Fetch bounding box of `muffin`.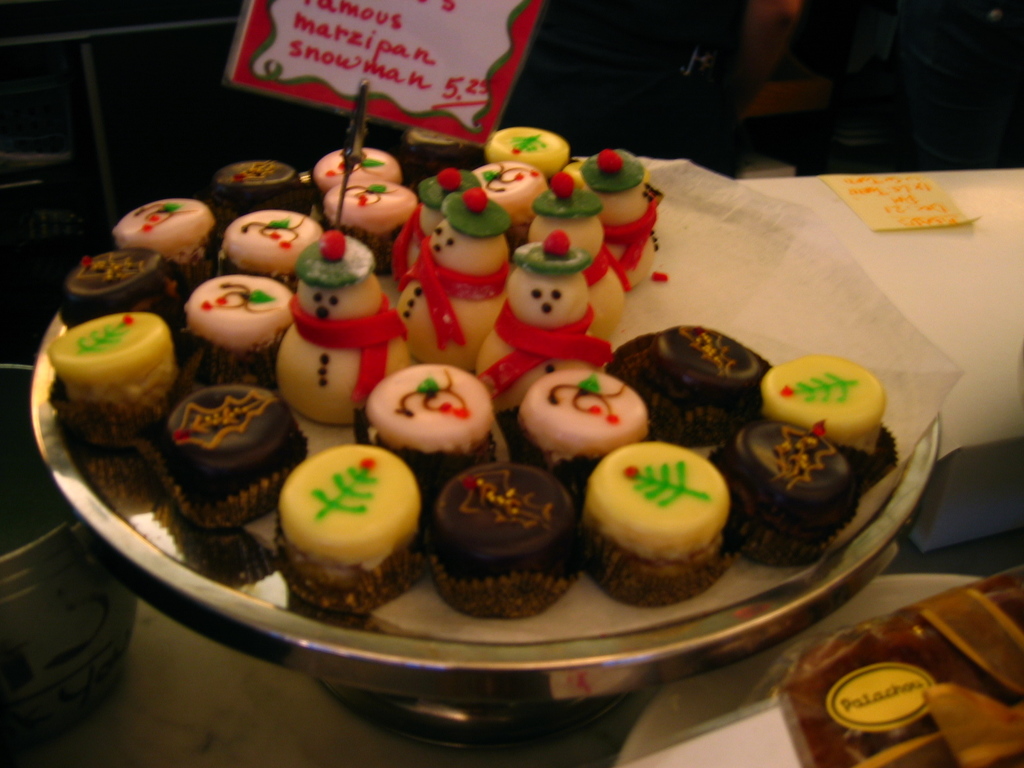
Bbox: select_region(603, 323, 774, 474).
